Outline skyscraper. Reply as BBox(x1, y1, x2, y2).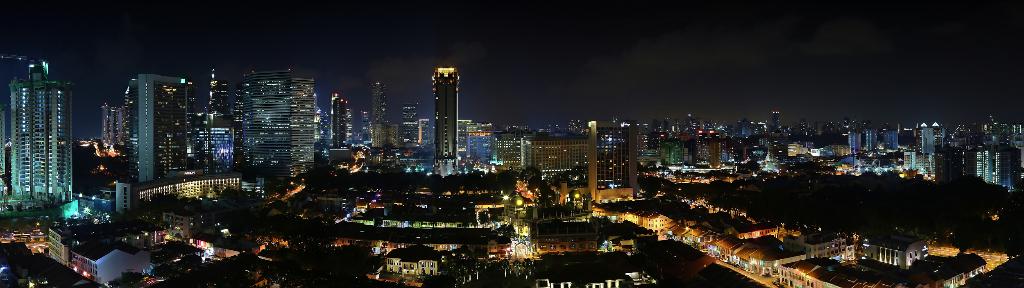
BBox(239, 65, 317, 183).
